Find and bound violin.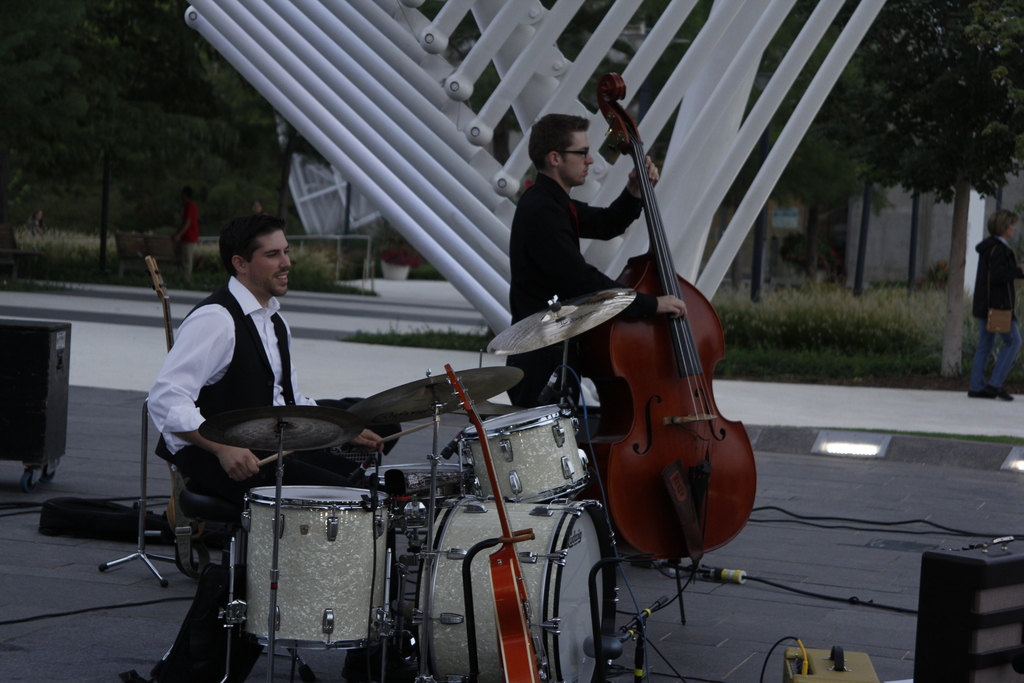
Bound: bbox(580, 37, 788, 570).
